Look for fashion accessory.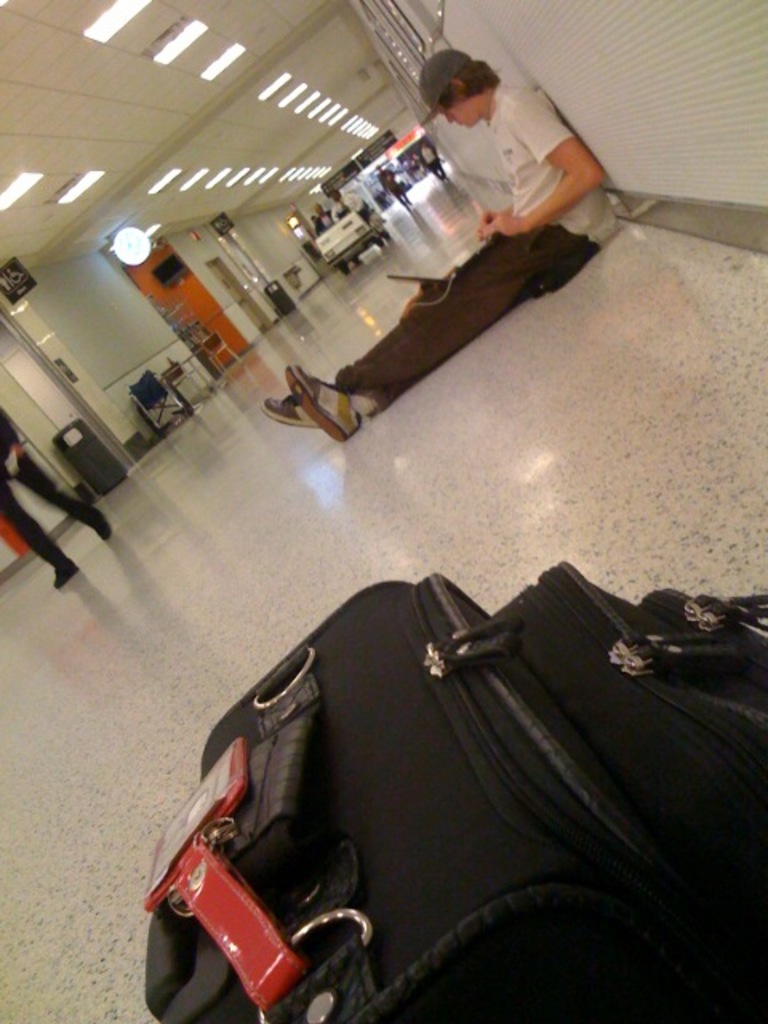
Found: detection(416, 46, 474, 131).
